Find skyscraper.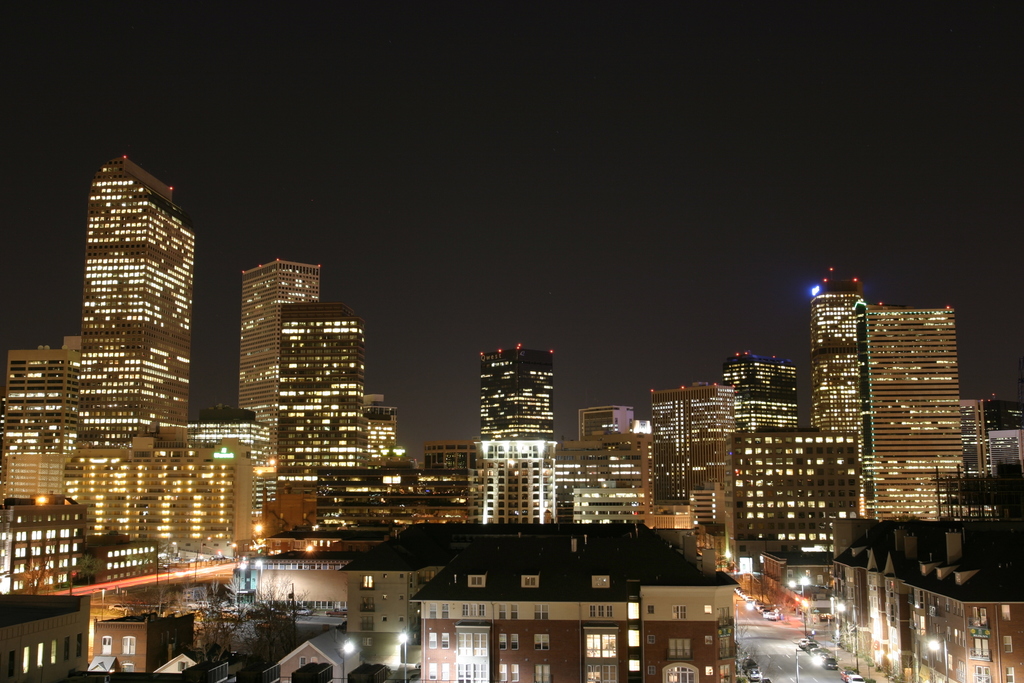
box(419, 510, 746, 682).
